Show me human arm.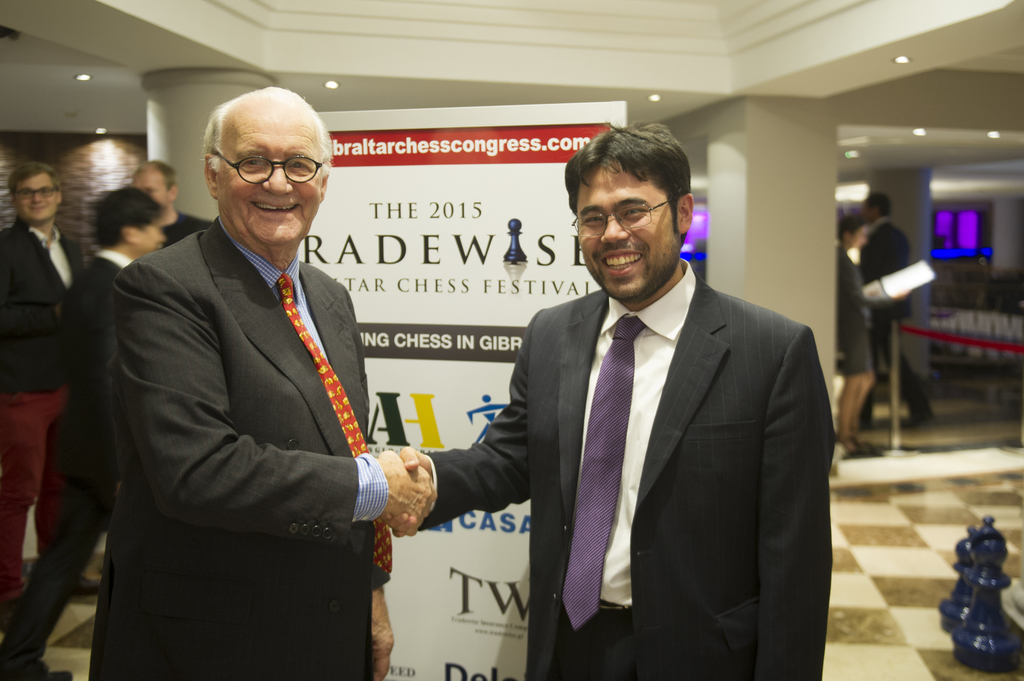
human arm is here: Rect(109, 266, 436, 526).
